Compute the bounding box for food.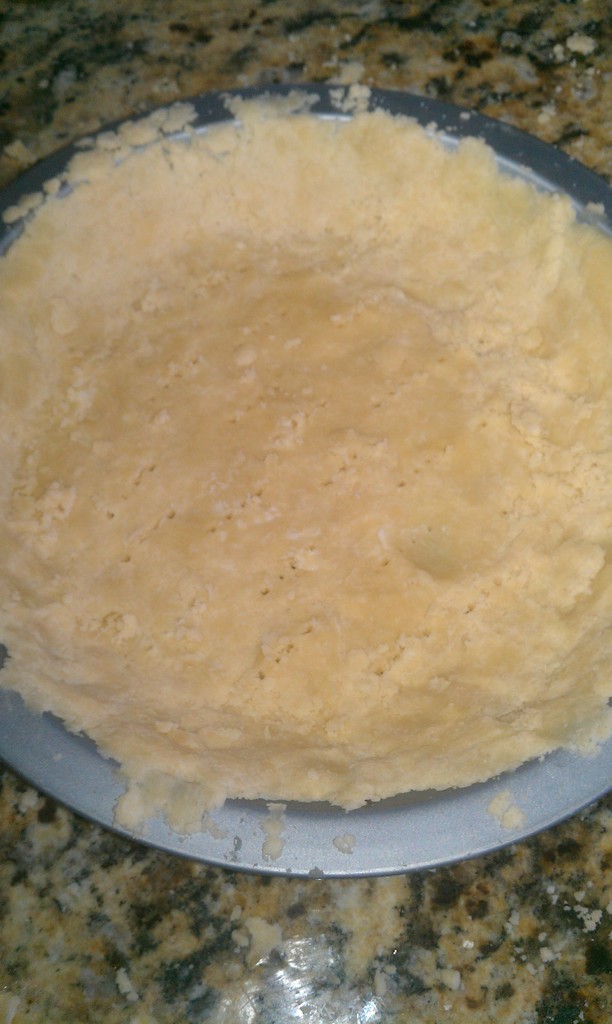
(x1=0, y1=86, x2=595, y2=838).
